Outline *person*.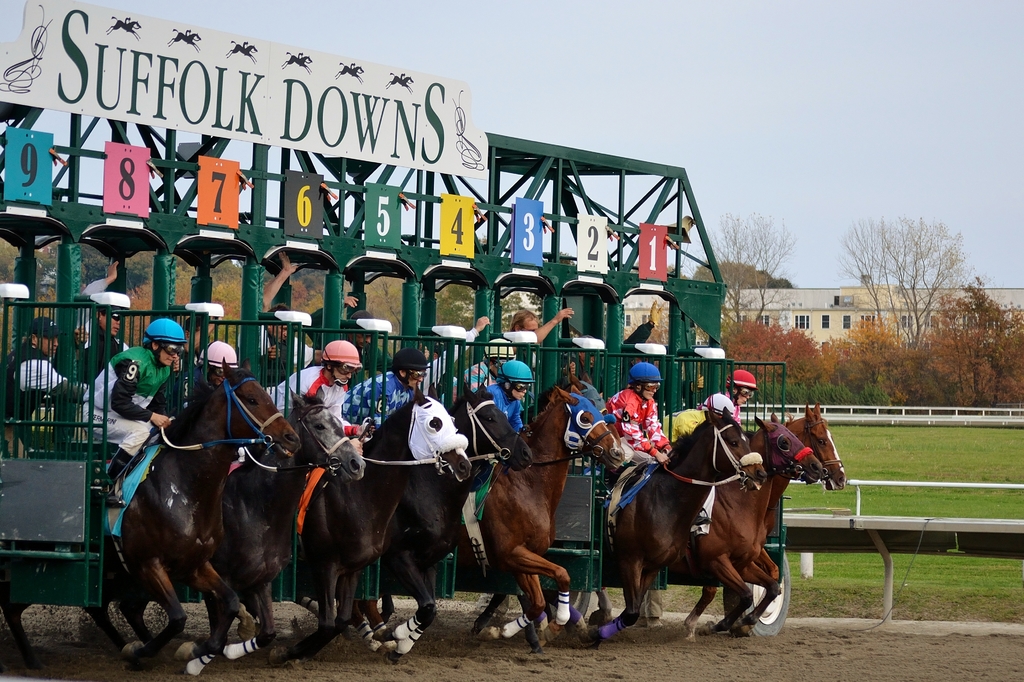
Outline: 266 335 371 448.
